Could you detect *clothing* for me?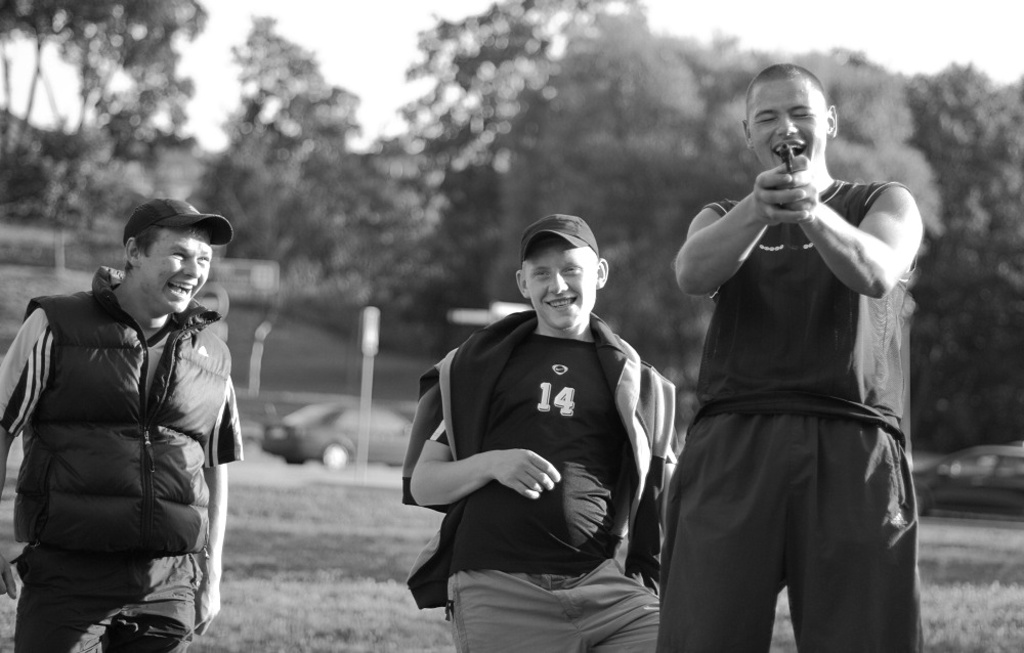
Detection result: box(403, 308, 699, 652).
